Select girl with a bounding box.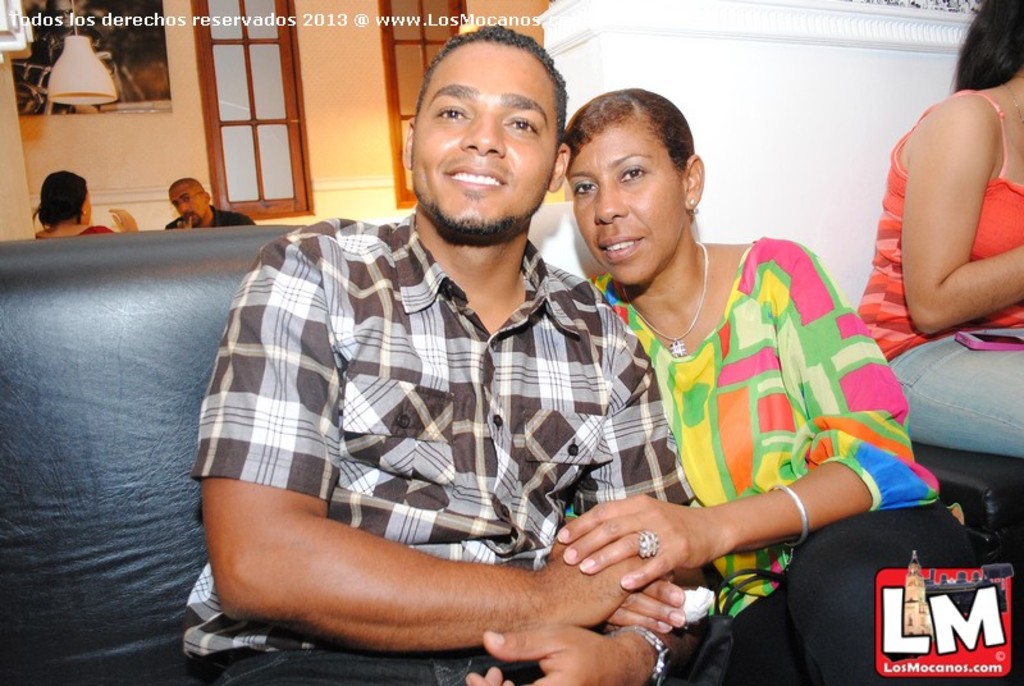
Rect(847, 0, 1023, 463).
